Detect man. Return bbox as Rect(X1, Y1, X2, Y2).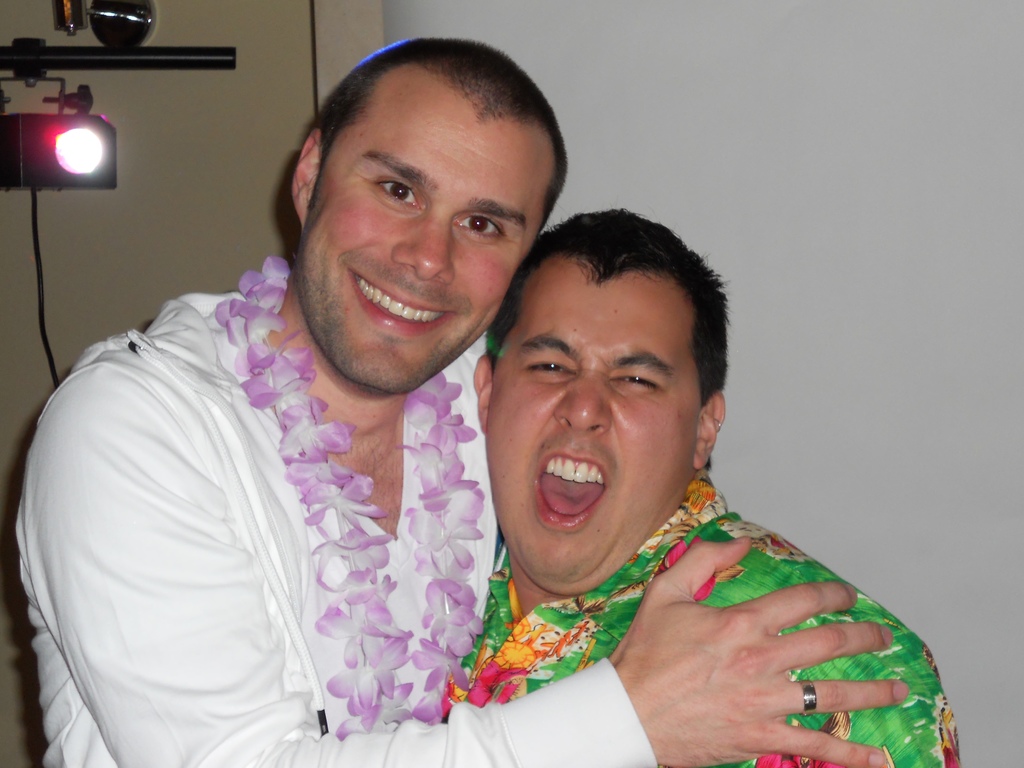
Rect(2, 27, 916, 767).
